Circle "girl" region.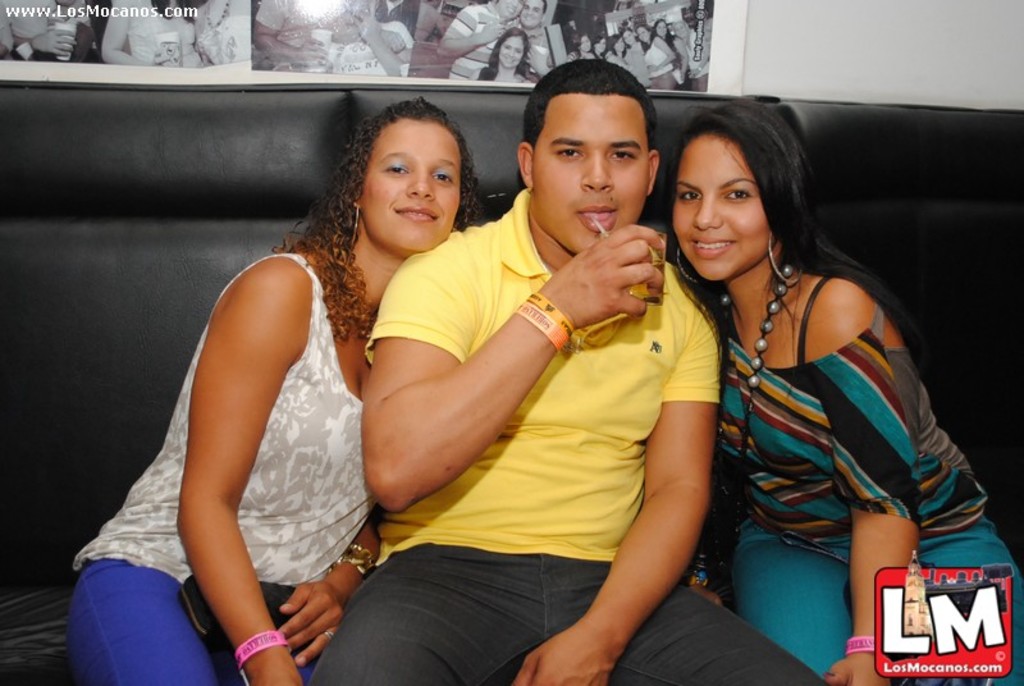
Region: (x1=73, y1=92, x2=479, y2=685).
